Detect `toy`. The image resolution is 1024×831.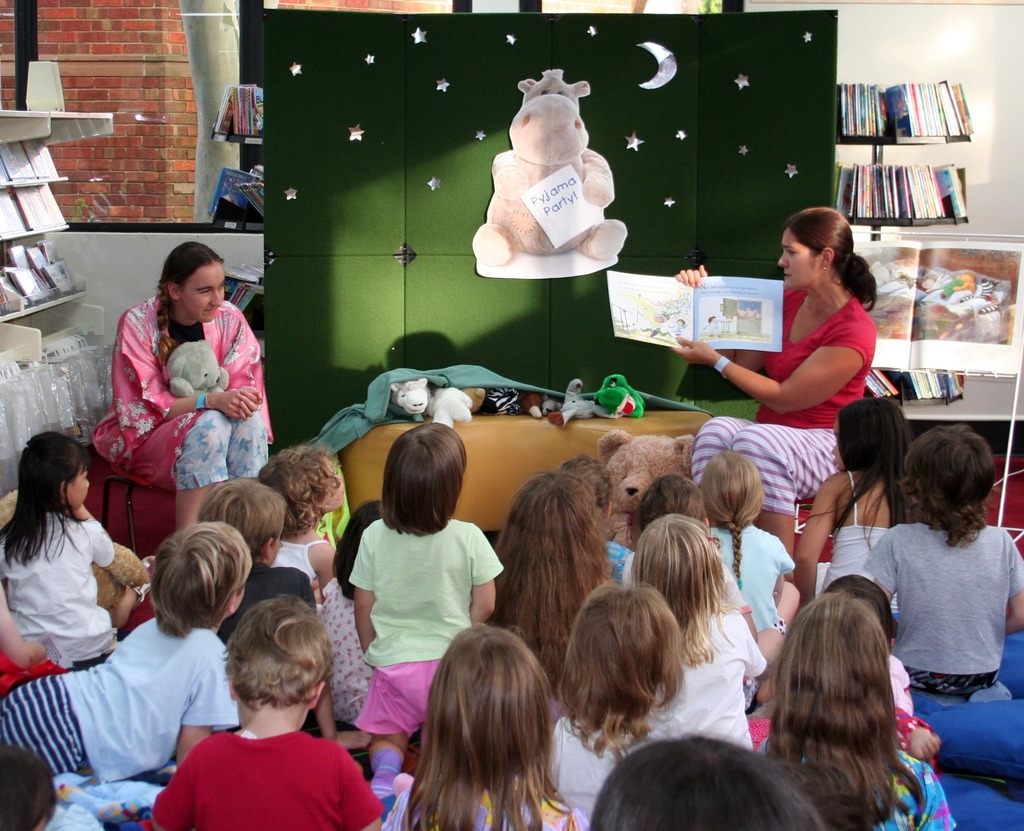
locate(586, 370, 650, 428).
